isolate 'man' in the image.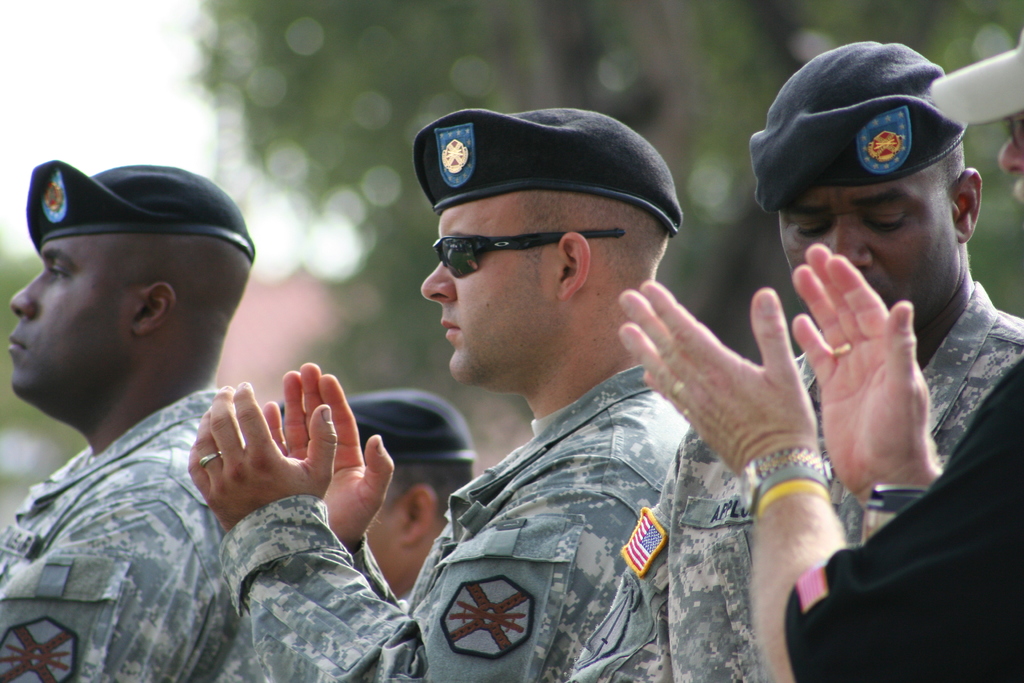
Isolated region: x1=270 y1=393 x2=477 y2=610.
